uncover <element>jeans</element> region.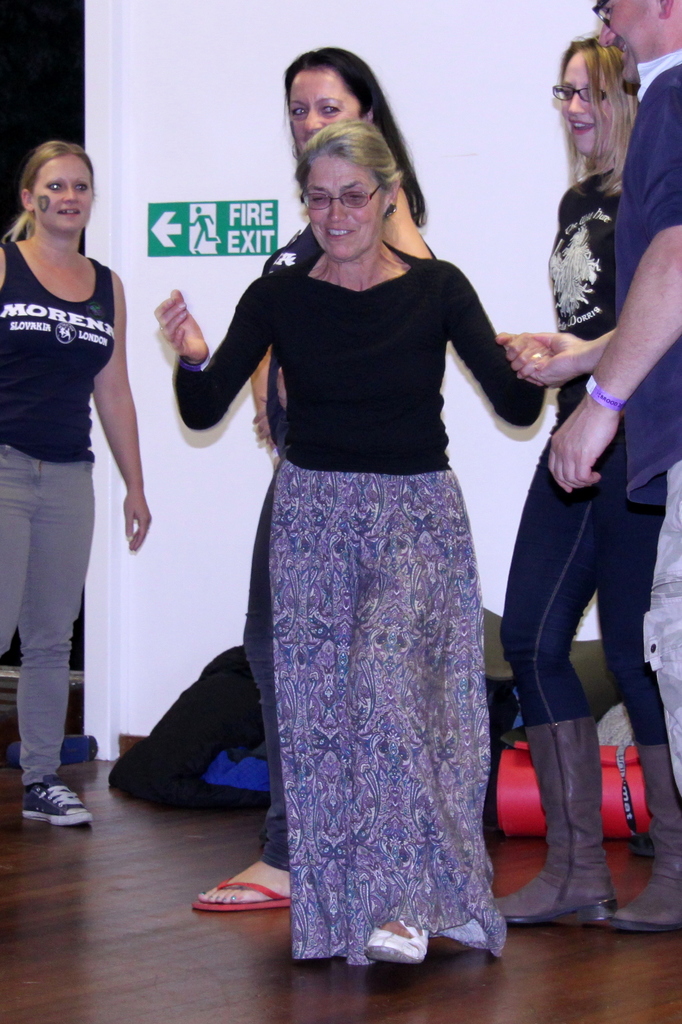
Uncovered: locate(501, 413, 662, 735).
